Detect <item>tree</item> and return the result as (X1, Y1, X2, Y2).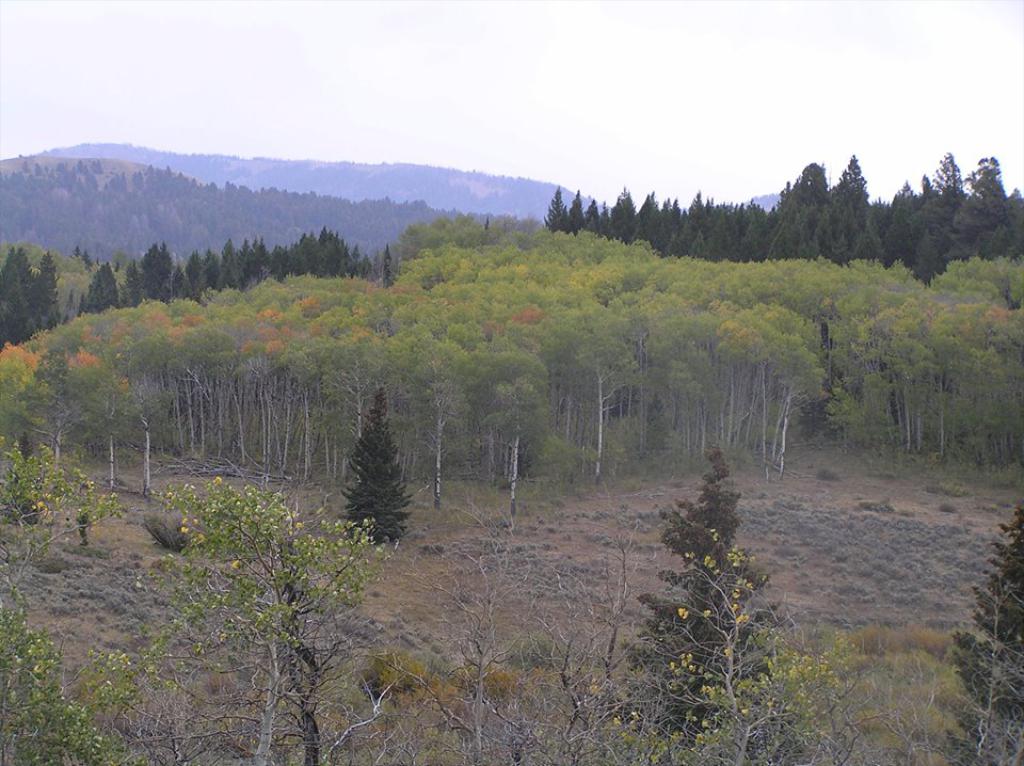
(185, 251, 203, 294).
